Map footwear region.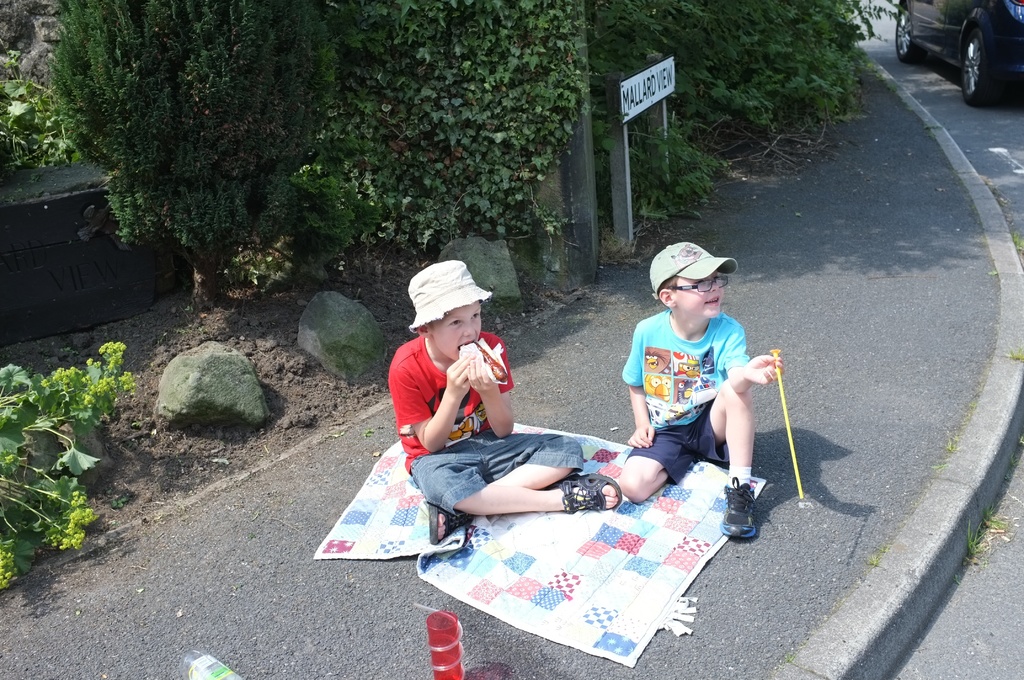
Mapped to rect(561, 469, 621, 513).
